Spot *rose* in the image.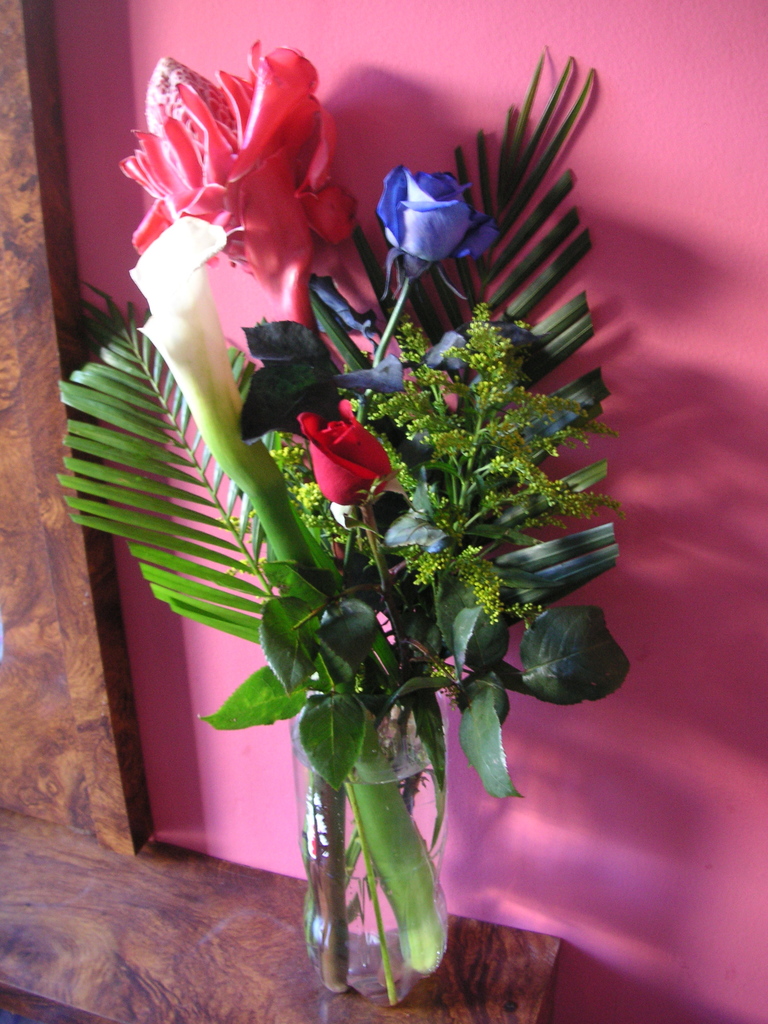
*rose* found at 374:162:499:274.
